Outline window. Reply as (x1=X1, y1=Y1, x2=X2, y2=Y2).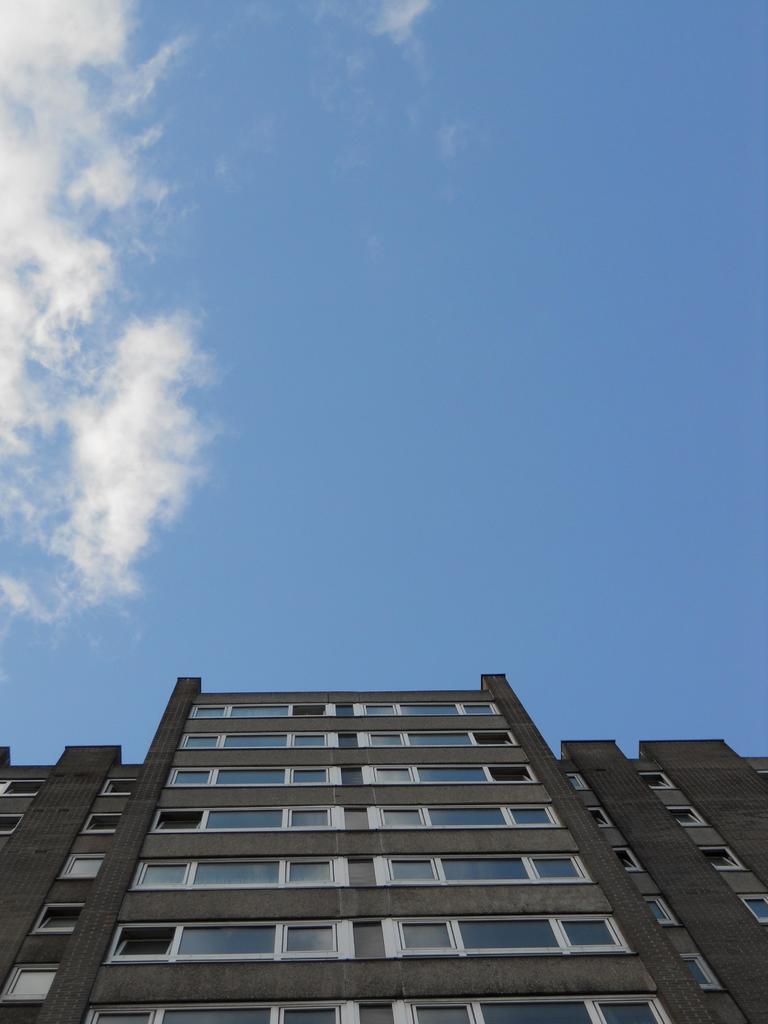
(x1=128, y1=849, x2=596, y2=888).
